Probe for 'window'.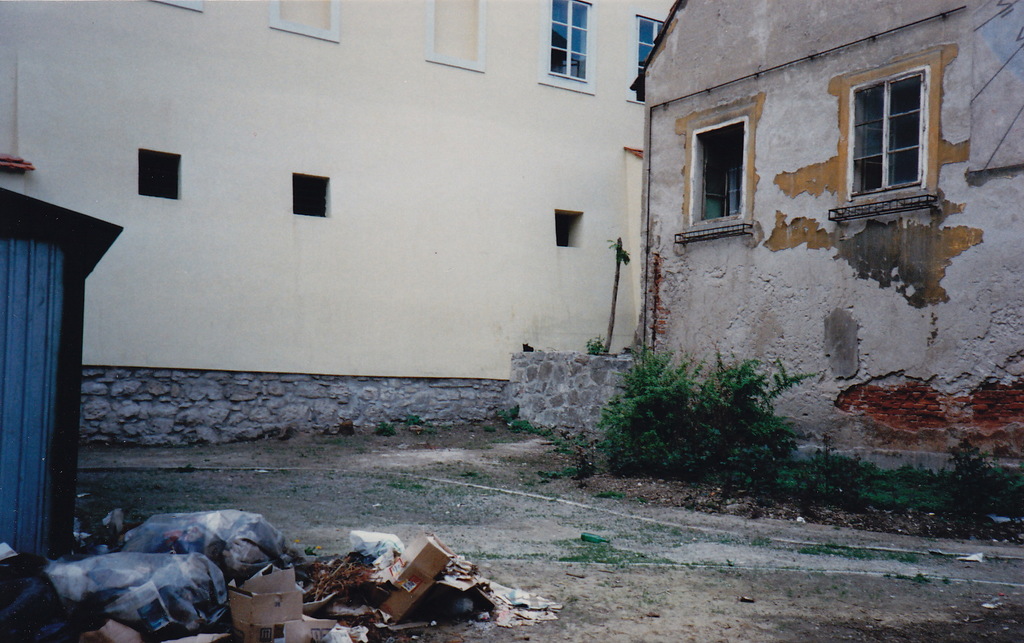
Probe result: {"left": 636, "top": 22, "right": 661, "bottom": 97}.
